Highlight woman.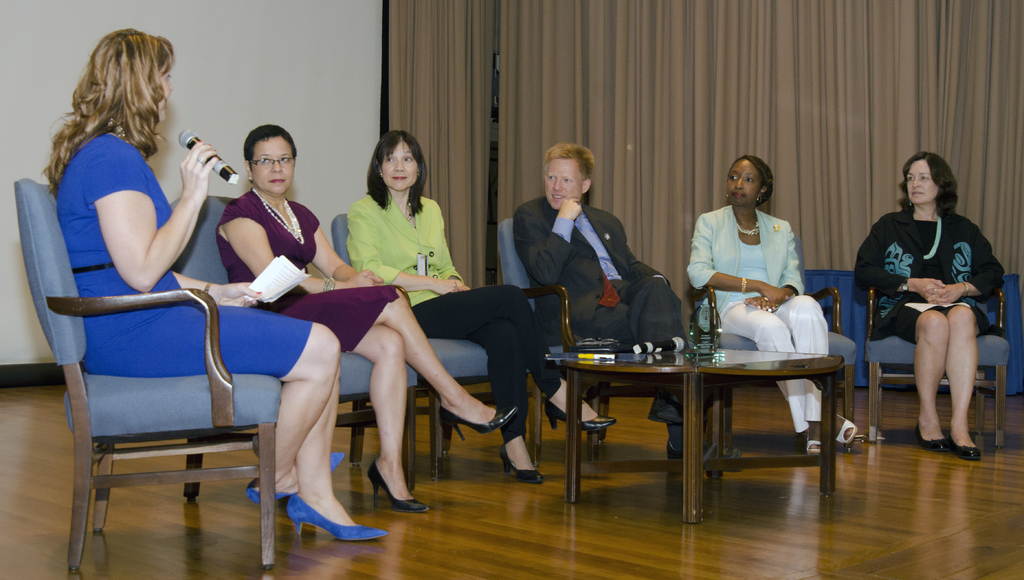
Highlighted region: (left=341, top=127, right=618, bottom=483).
